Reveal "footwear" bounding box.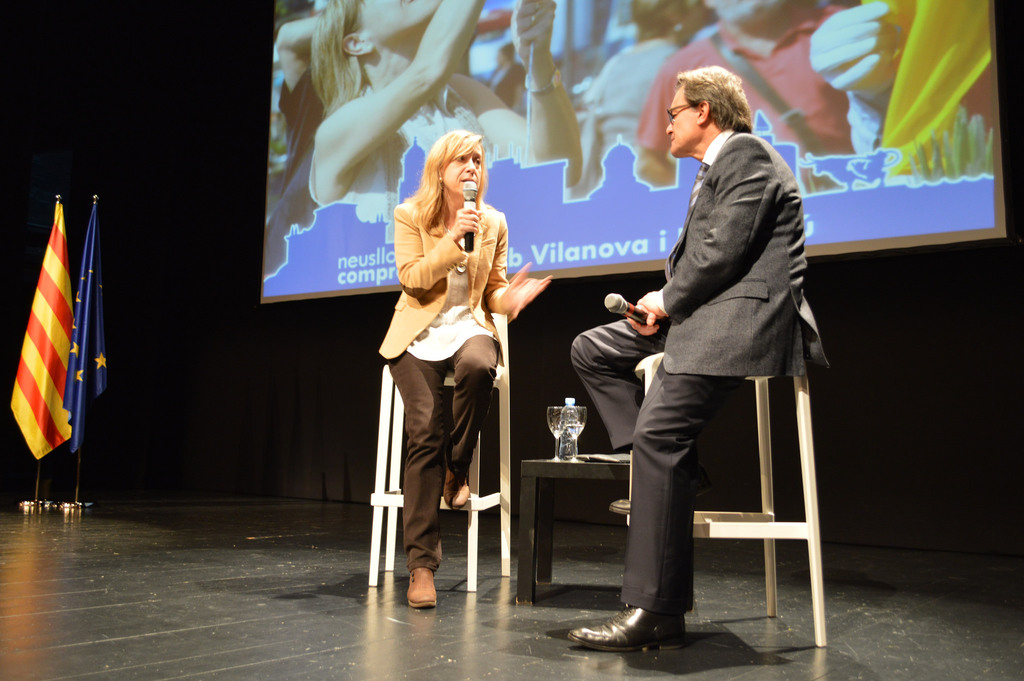
Revealed: [x1=564, y1=605, x2=684, y2=650].
